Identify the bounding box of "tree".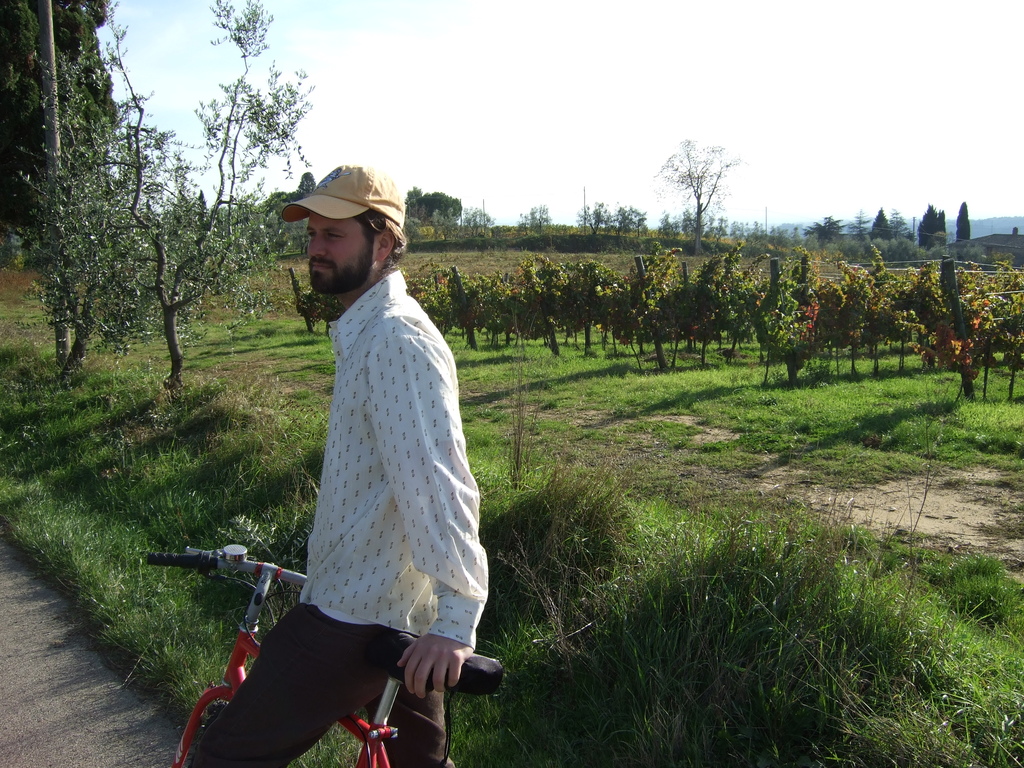
box=[868, 209, 906, 239].
